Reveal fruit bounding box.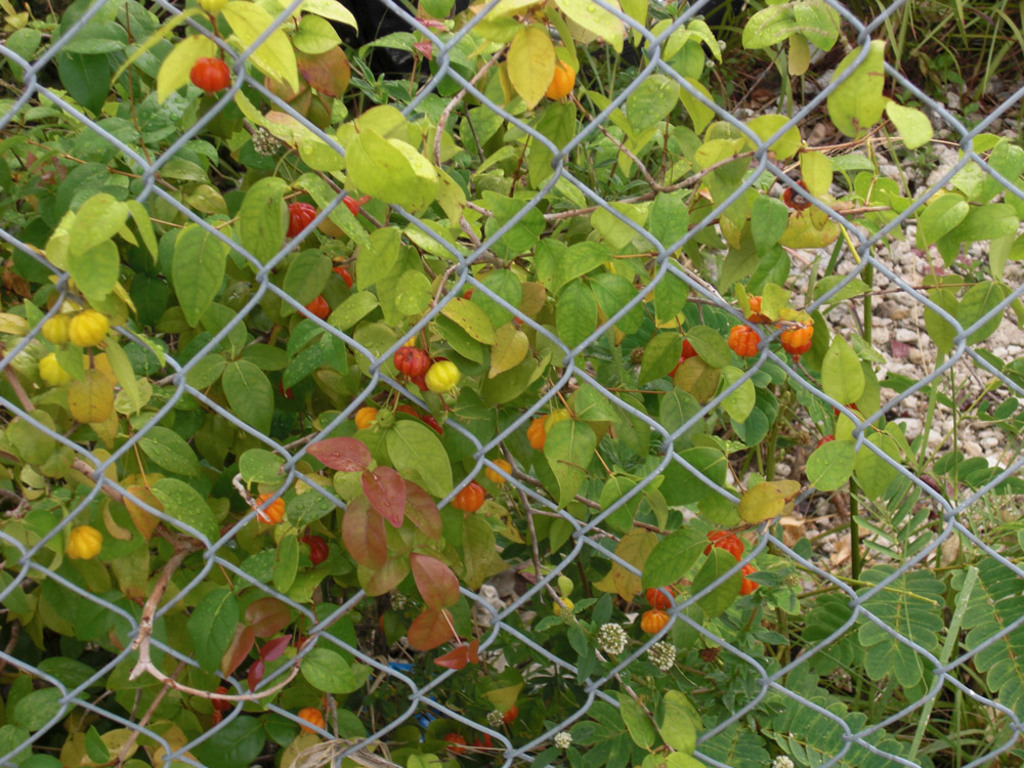
Revealed: BBox(254, 486, 283, 522).
